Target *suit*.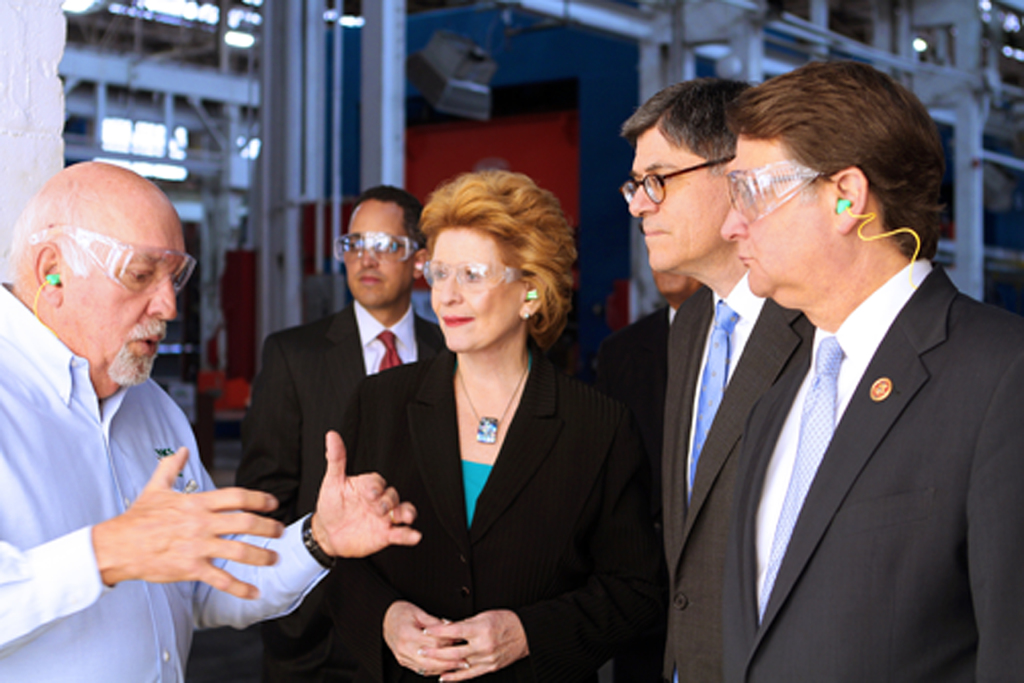
Target region: detection(227, 297, 445, 515).
